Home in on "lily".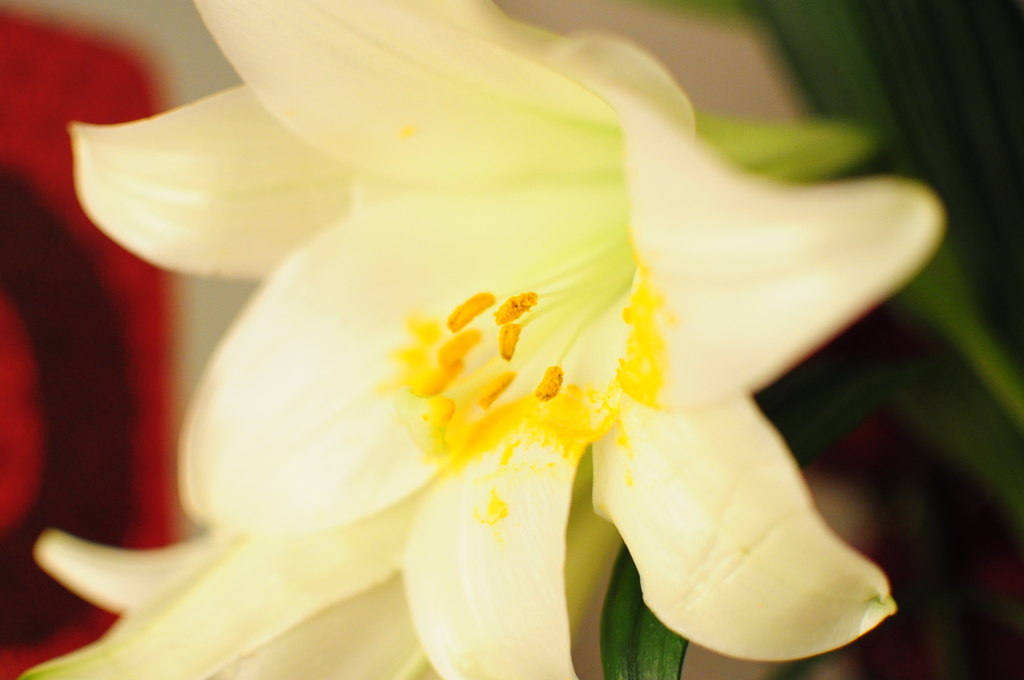
Homed in at bbox=(66, 0, 947, 679).
